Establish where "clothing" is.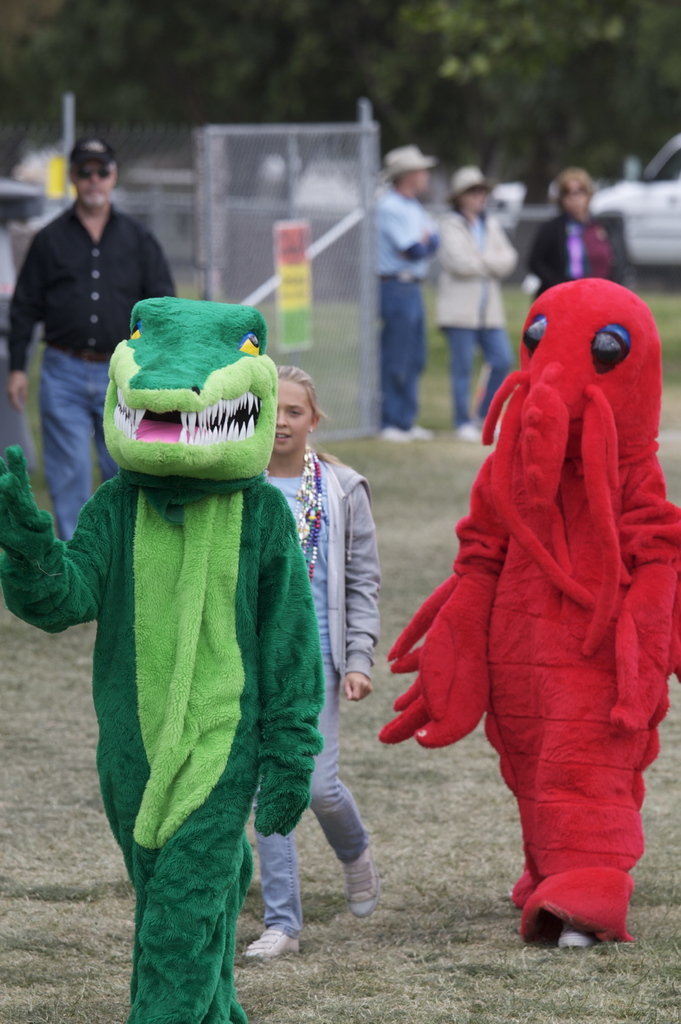
Established at left=6, top=211, right=179, bottom=541.
